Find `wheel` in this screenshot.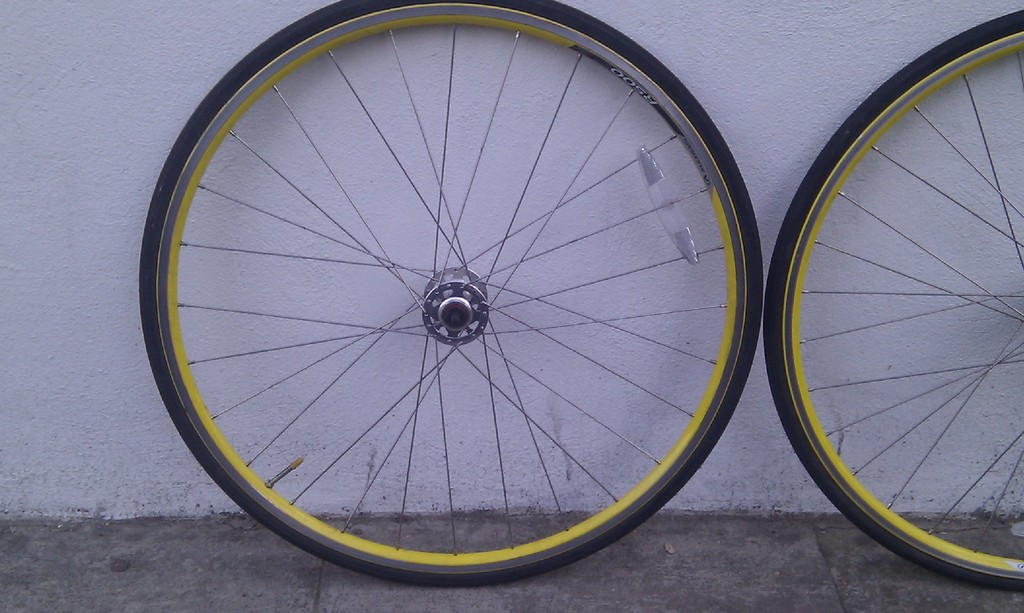
The bounding box for `wheel` is BBox(147, 1, 769, 596).
